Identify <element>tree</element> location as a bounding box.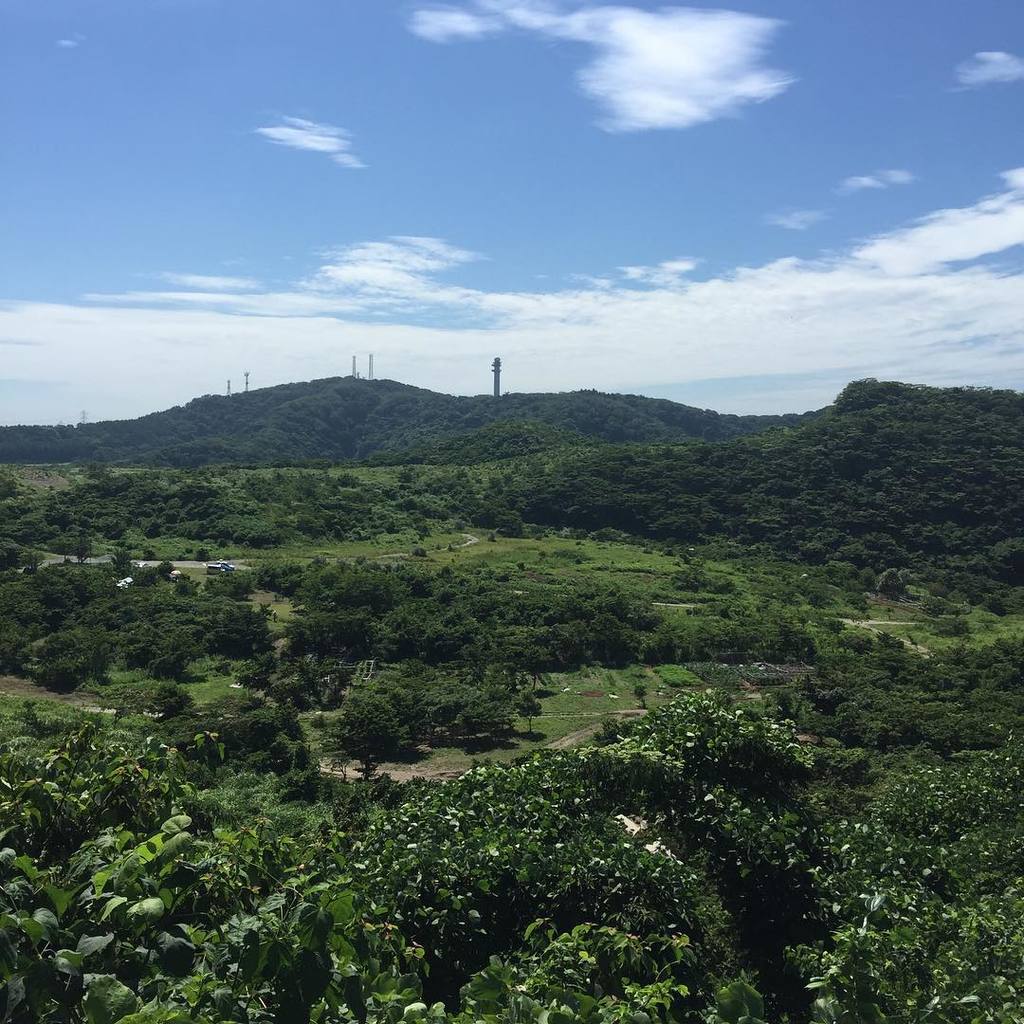
pyautogui.locateOnScreen(942, 610, 978, 645).
